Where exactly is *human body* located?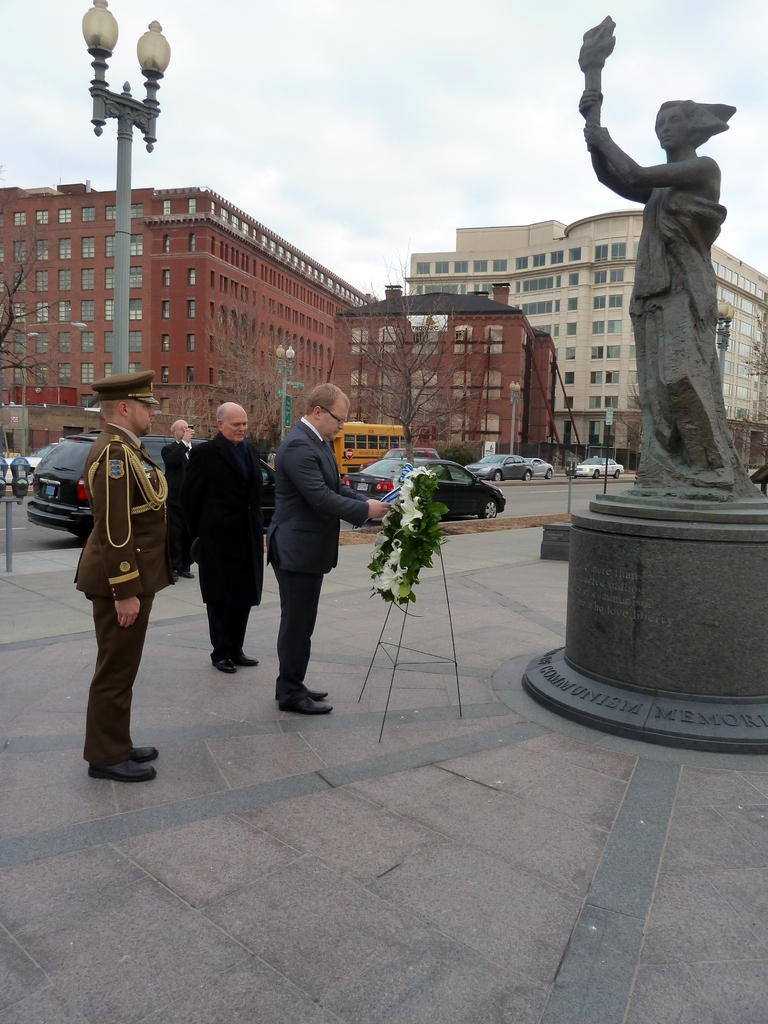
Its bounding box is box(172, 428, 261, 674).
